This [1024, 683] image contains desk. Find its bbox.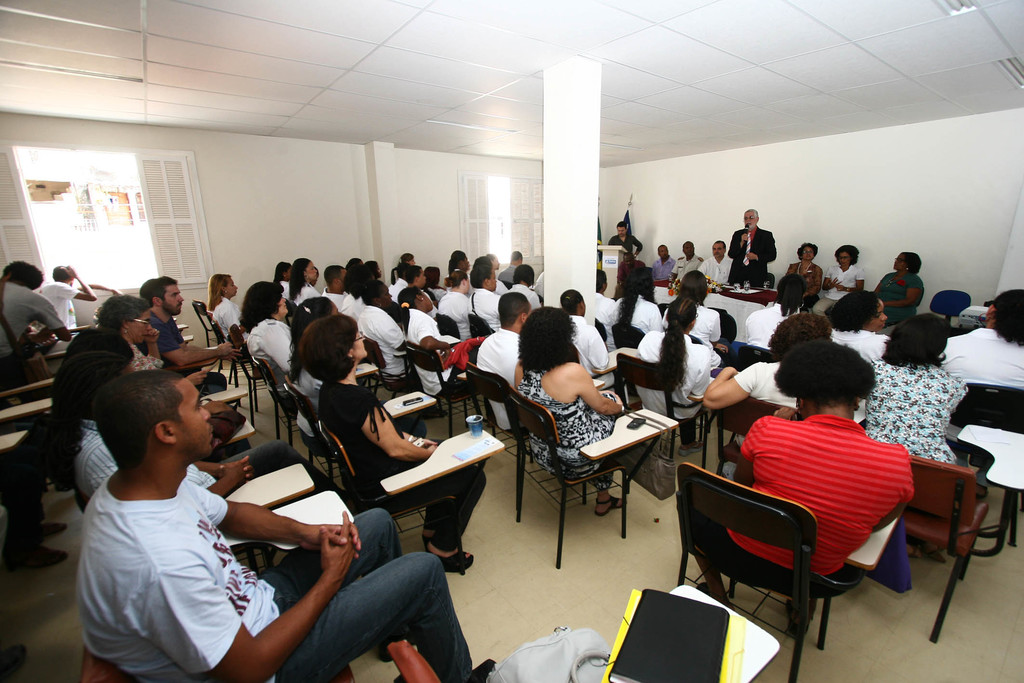
locate(896, 419, 1023, 648).
